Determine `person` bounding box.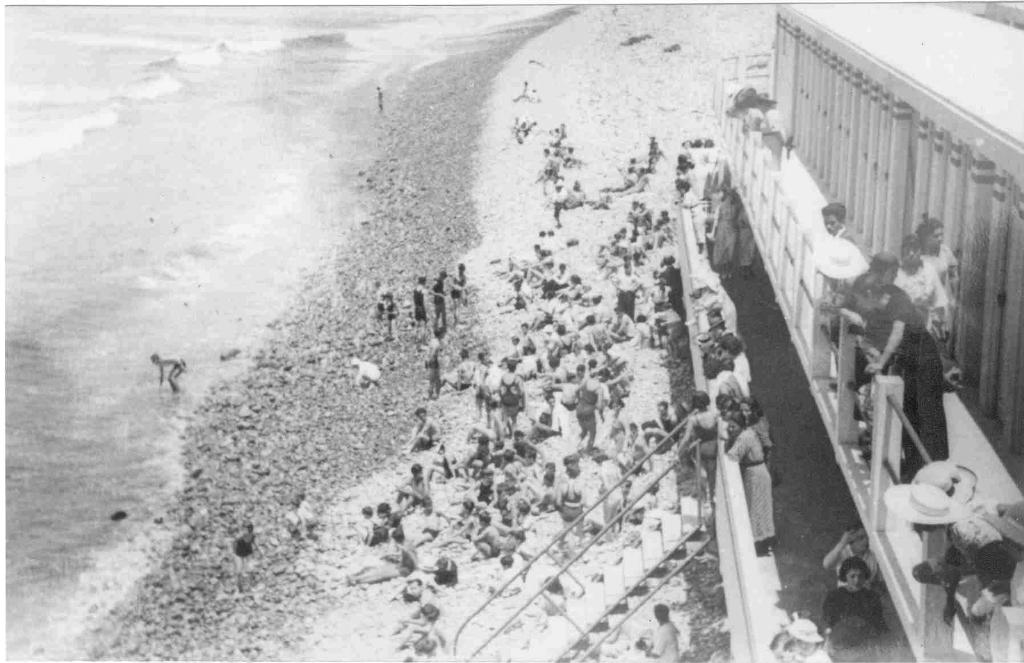
Determined: pyautogui.locateOnScreen(822, 516, 885, 590).
